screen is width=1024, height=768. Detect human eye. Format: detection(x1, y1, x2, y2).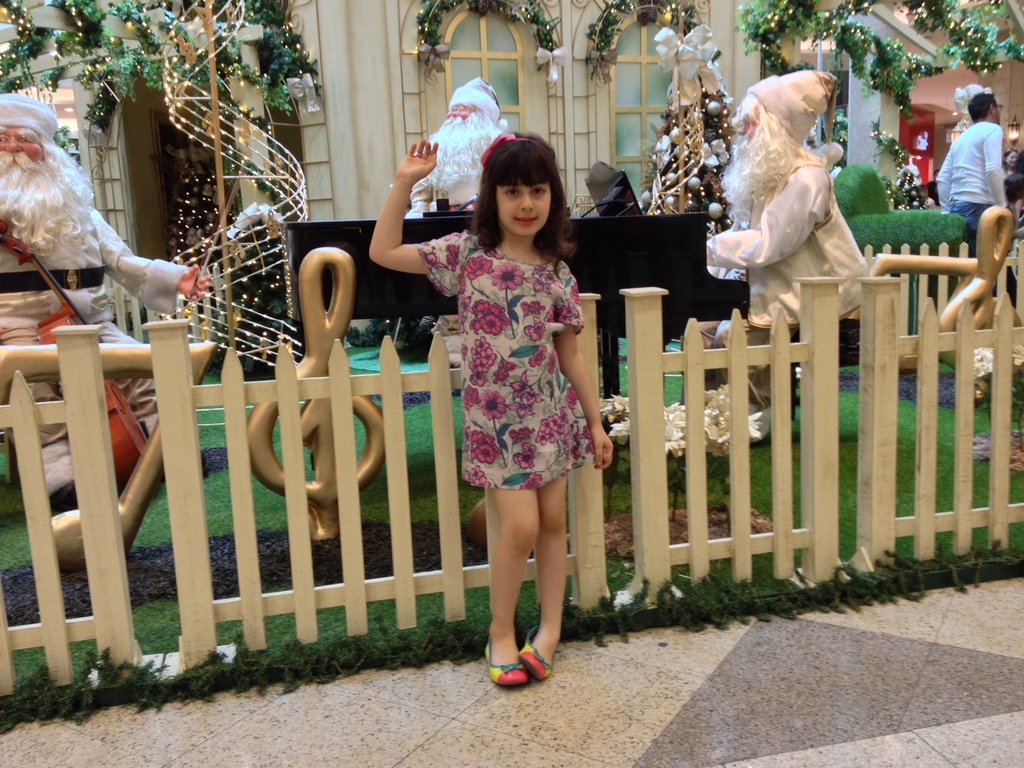
detection(501, 187, 522, 198).
